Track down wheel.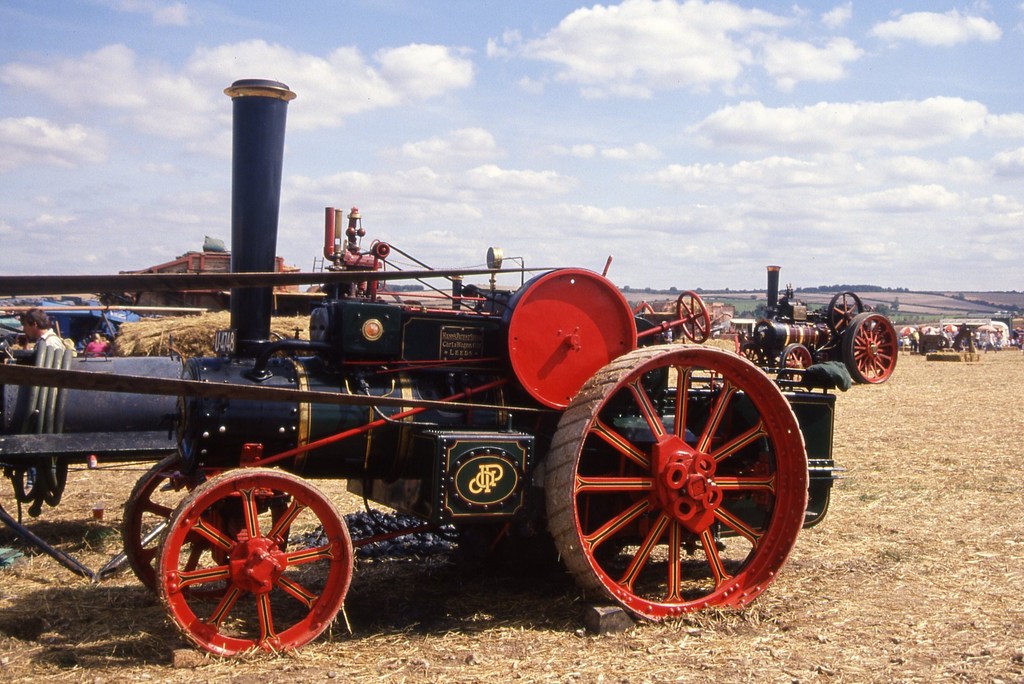
Tracked to [120,460,294,592].
